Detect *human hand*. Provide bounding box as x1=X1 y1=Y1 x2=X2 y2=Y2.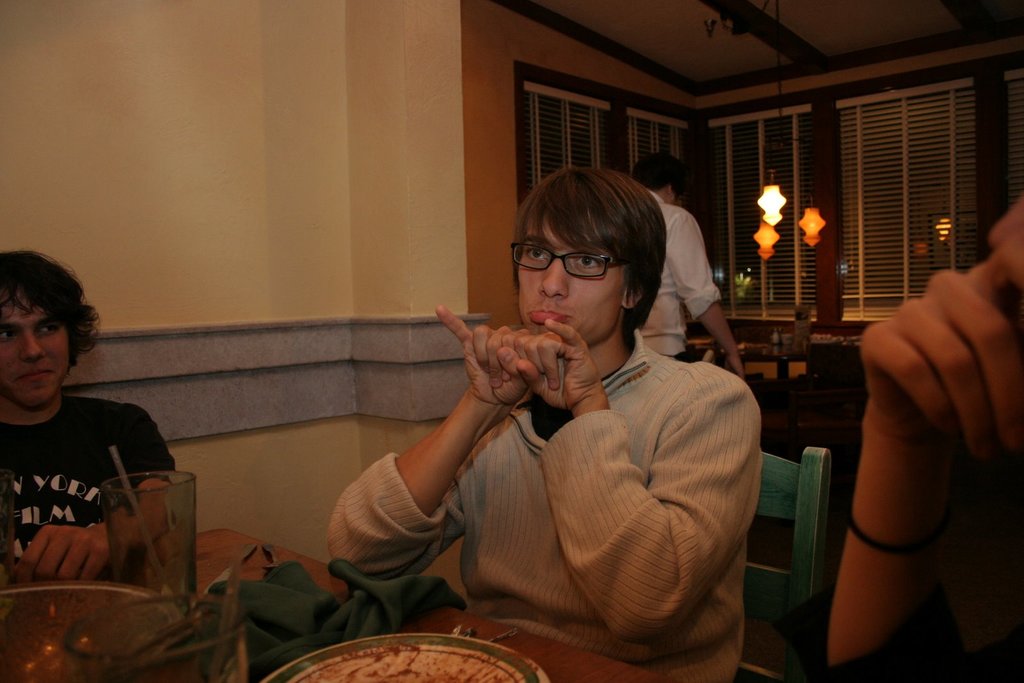
x1=515 y1=318 x2=601 y2=411.
